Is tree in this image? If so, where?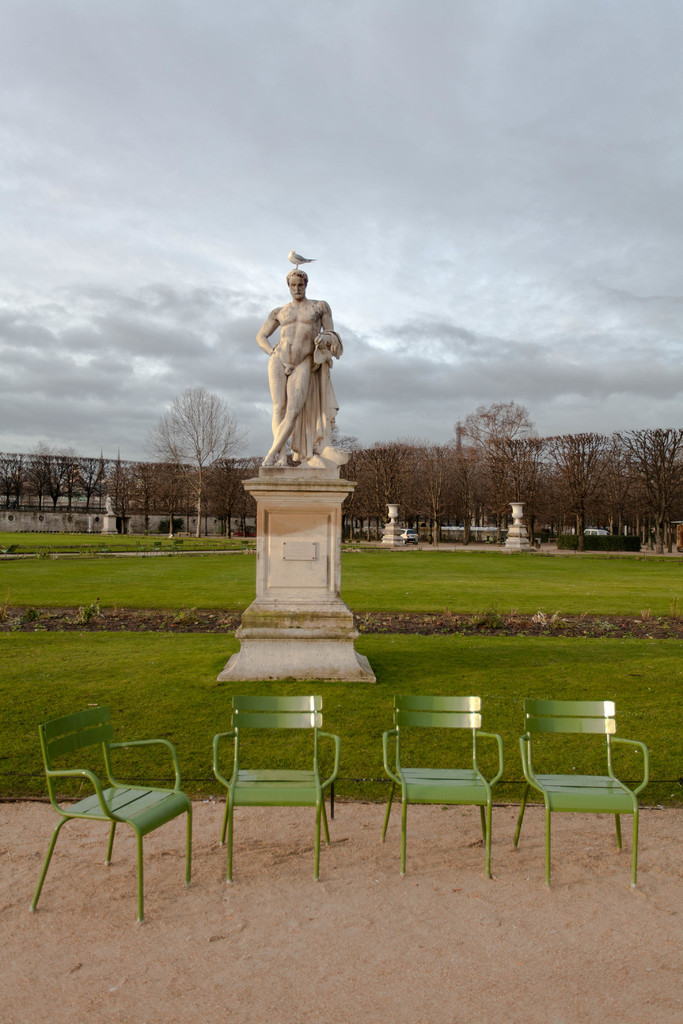
Yes, at <bbox>341, 429, 459, 547</bbox>.
